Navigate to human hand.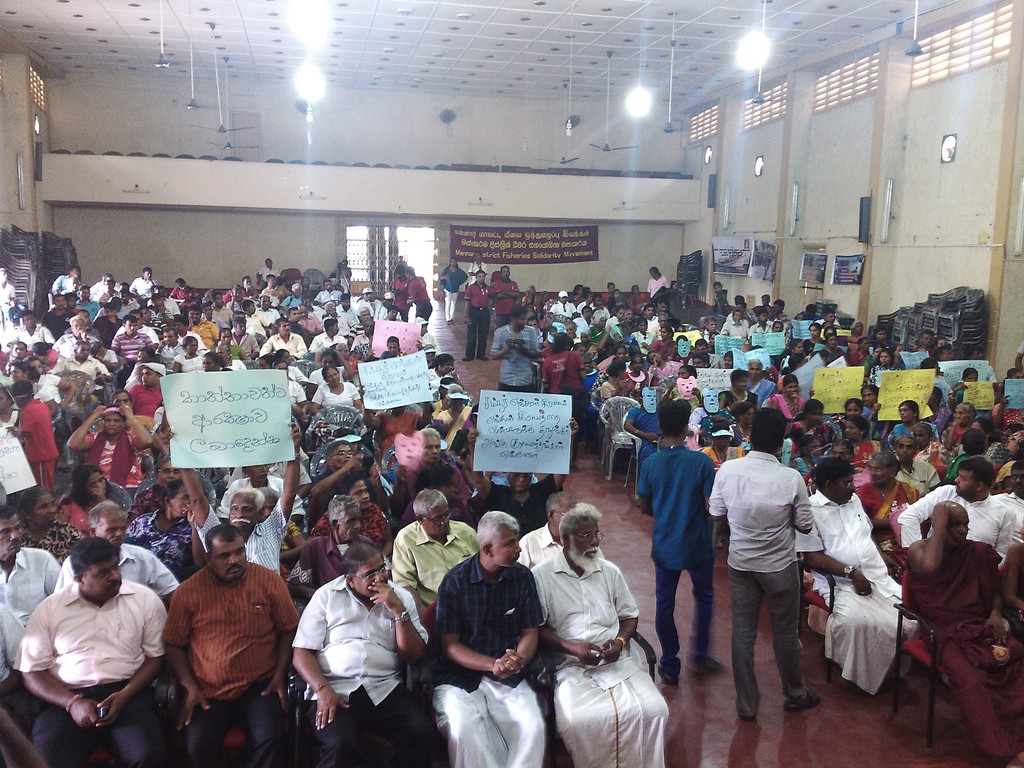
Navigation target: 90 406 105 419.
